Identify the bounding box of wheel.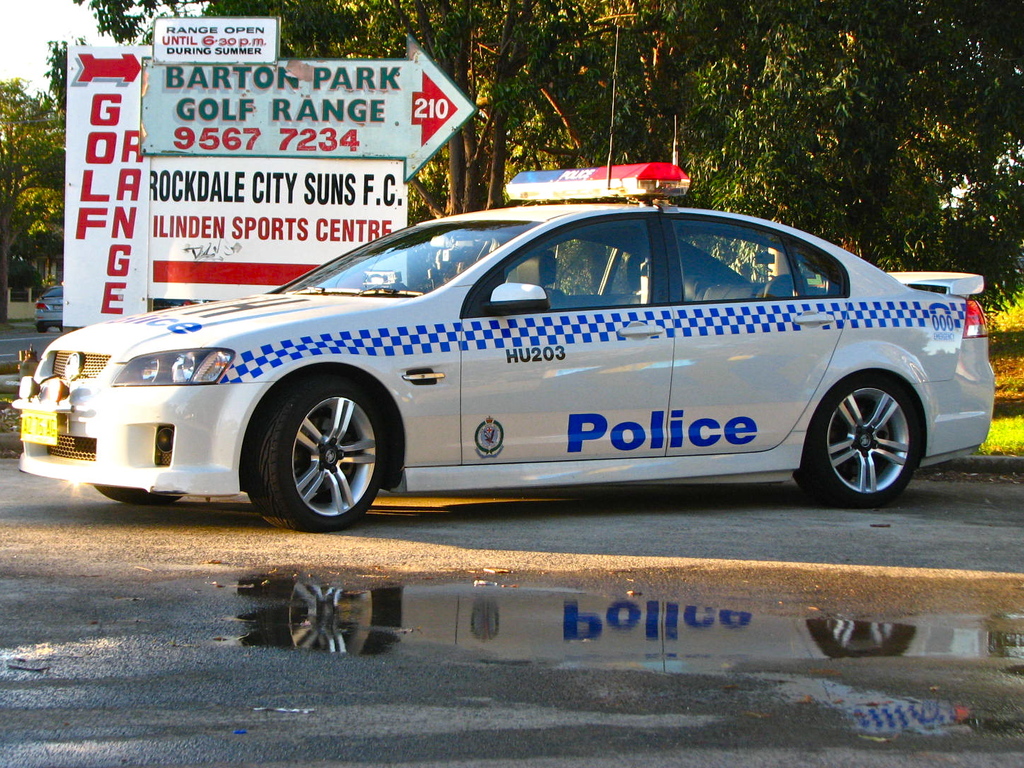
BBox(95, 485, 183, 508).
